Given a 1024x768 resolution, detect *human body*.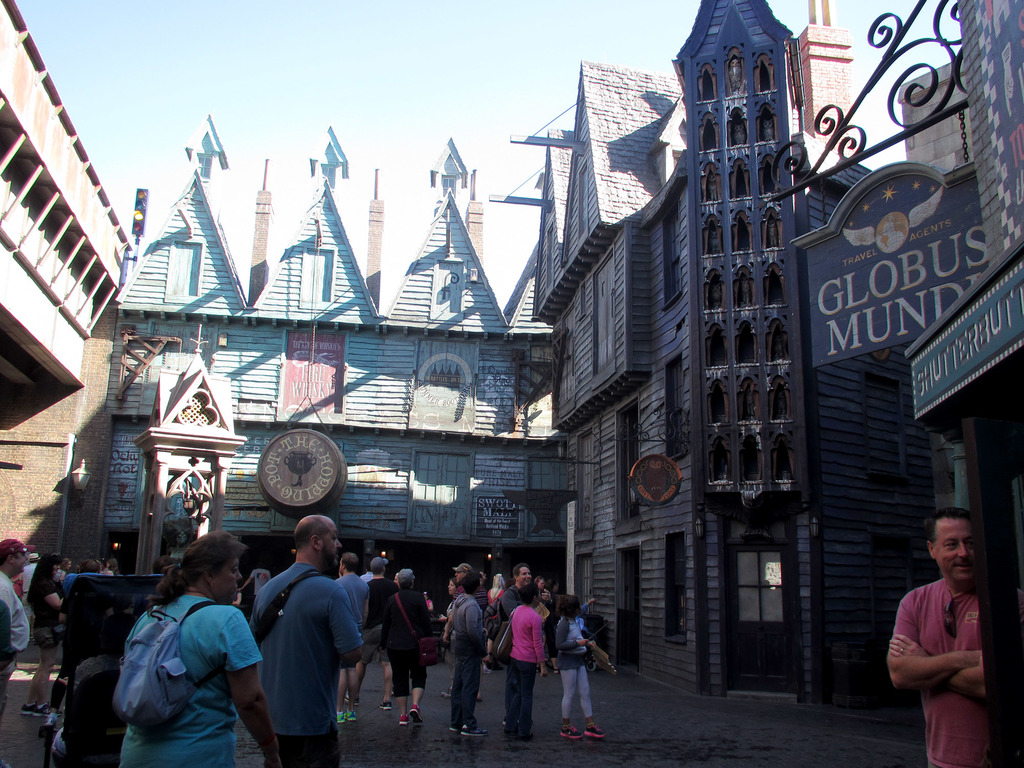
detection(0, 538, 35, 702).
